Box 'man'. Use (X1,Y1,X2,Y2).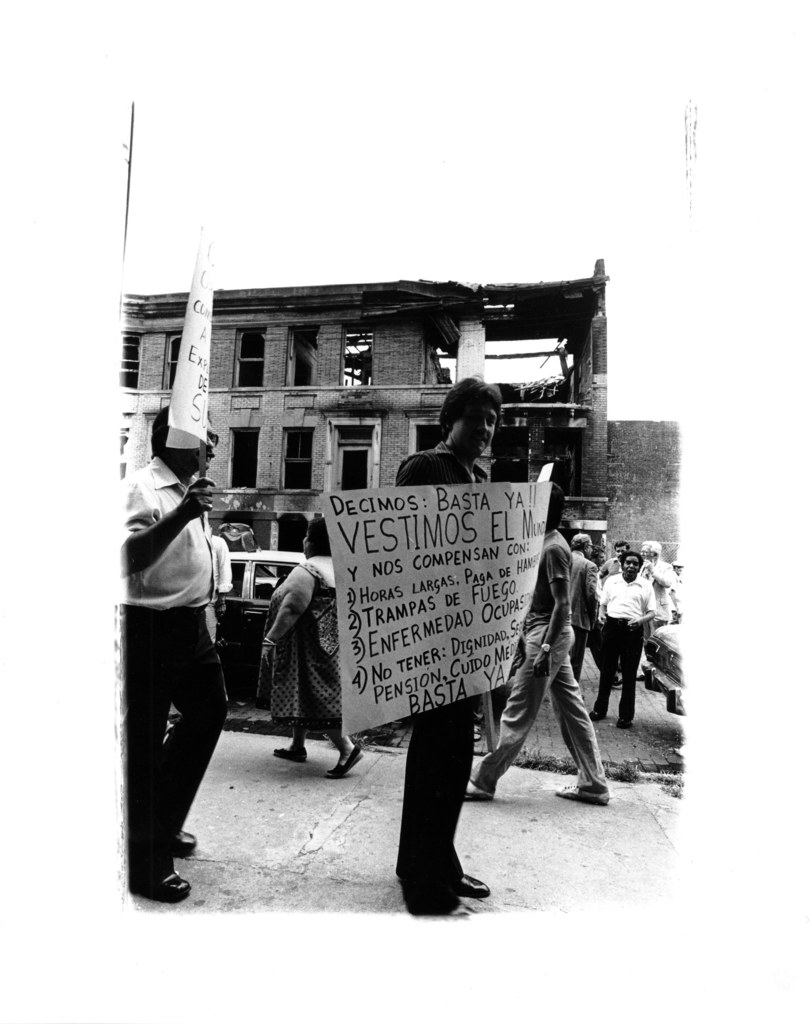
(634,536,676,629).
